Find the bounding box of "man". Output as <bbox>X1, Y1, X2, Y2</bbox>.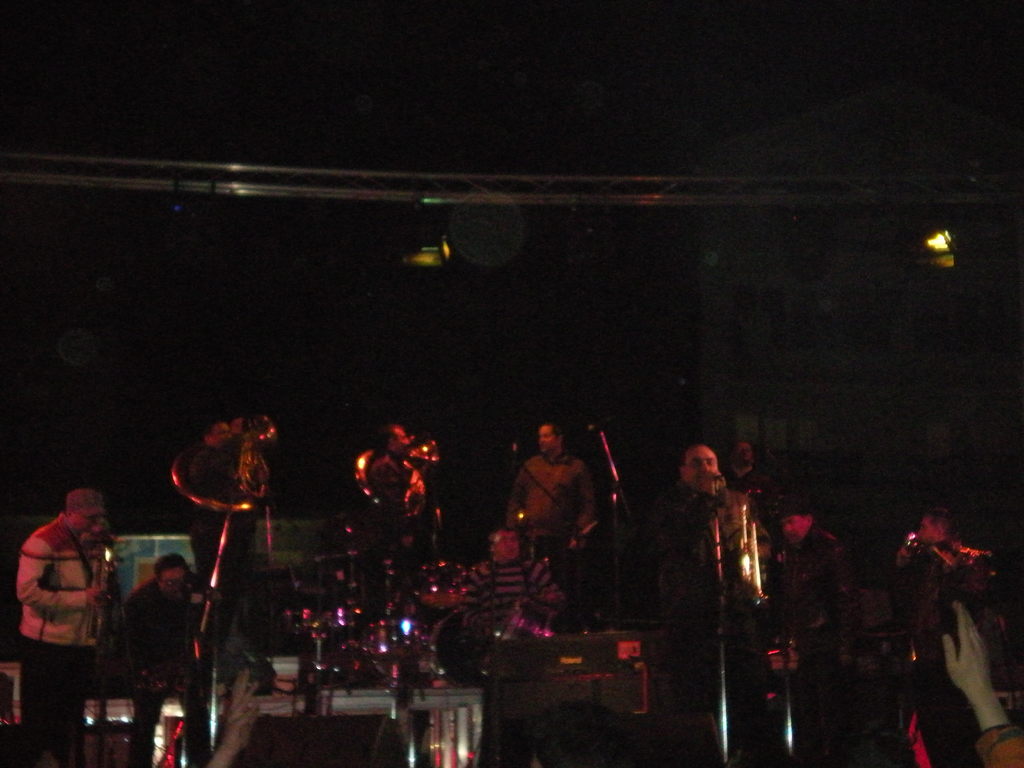
<bbox>111, 550, 214, 767</bbox>.
